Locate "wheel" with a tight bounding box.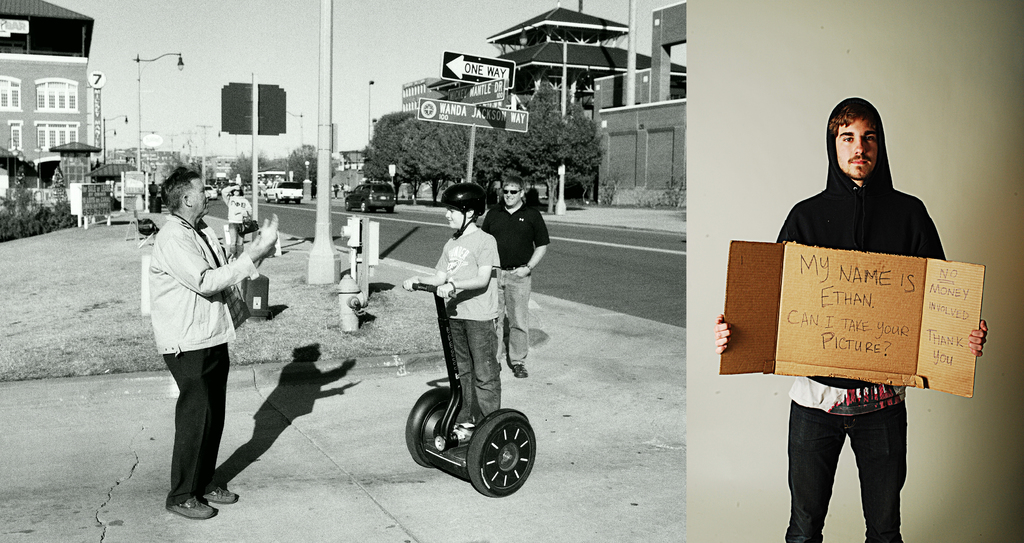
x1=404 y1=385 x2=451 y2=467.
